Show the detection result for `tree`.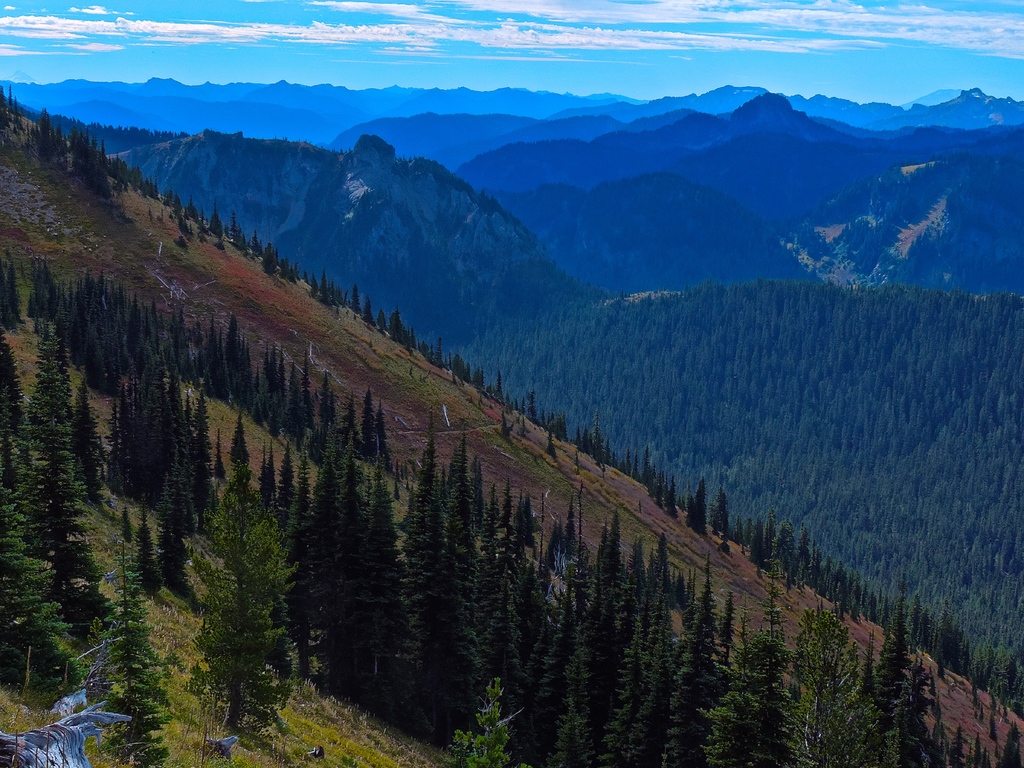
bbox(235, 228, 248, 253).
